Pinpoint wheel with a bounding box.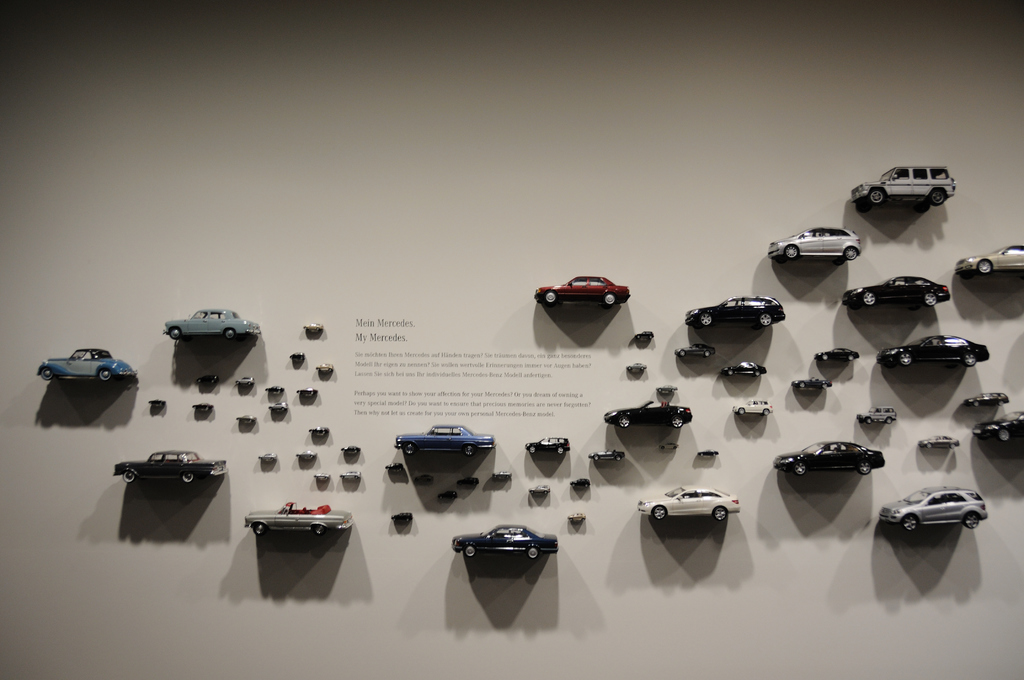
pyautogui.locateOnScreen(556, 446, 564, 454).
